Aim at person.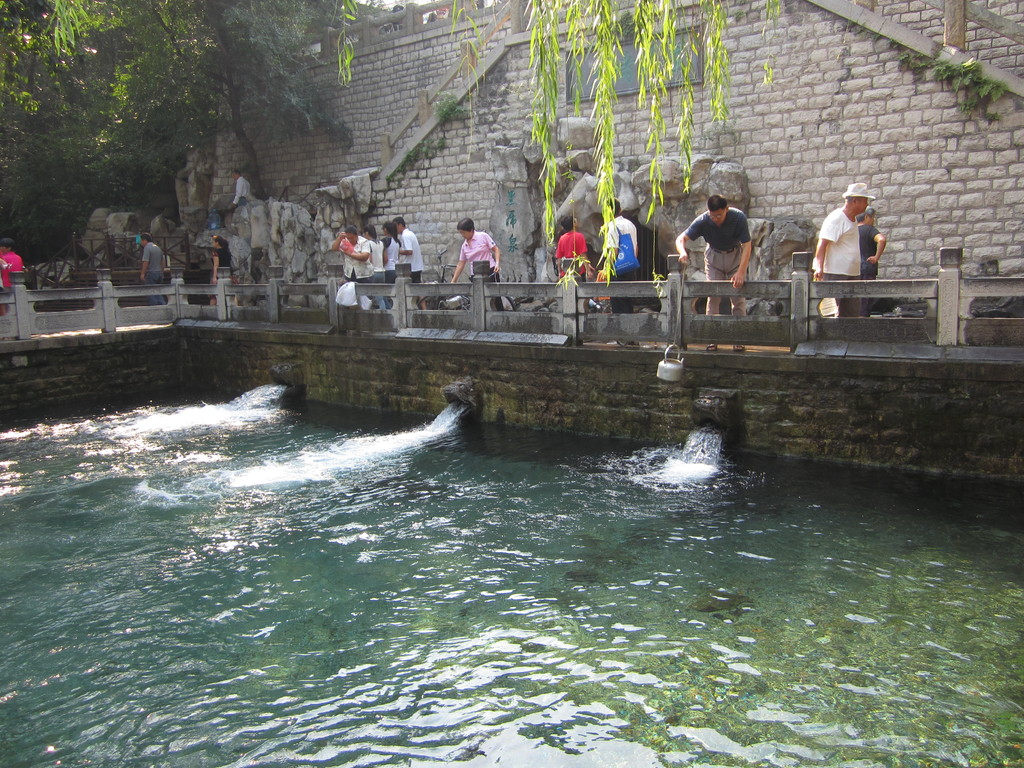
Aimed at [366, 227, 383, 317].
